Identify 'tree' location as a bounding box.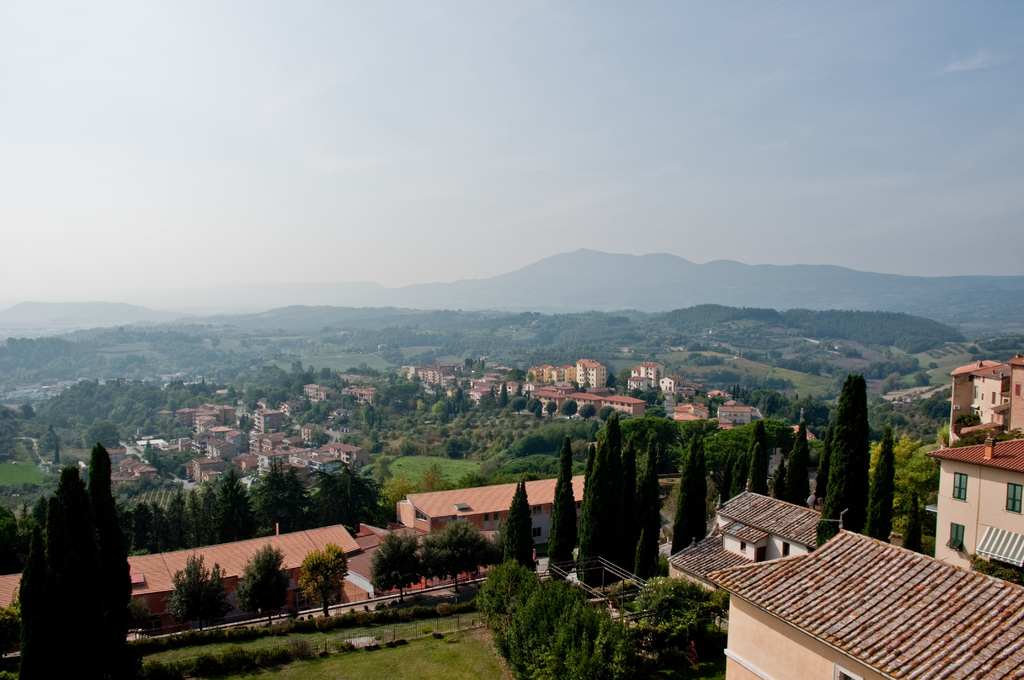
662 434 707 553.
